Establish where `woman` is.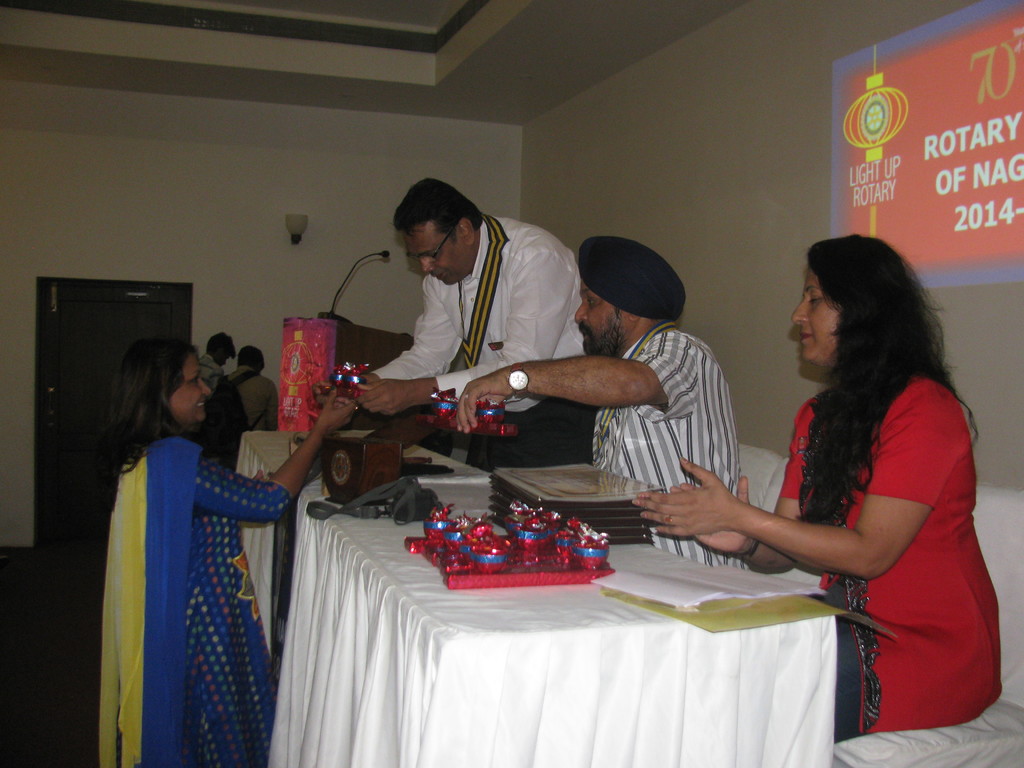
Established at l=636, t=233, r=1006, b=743.
